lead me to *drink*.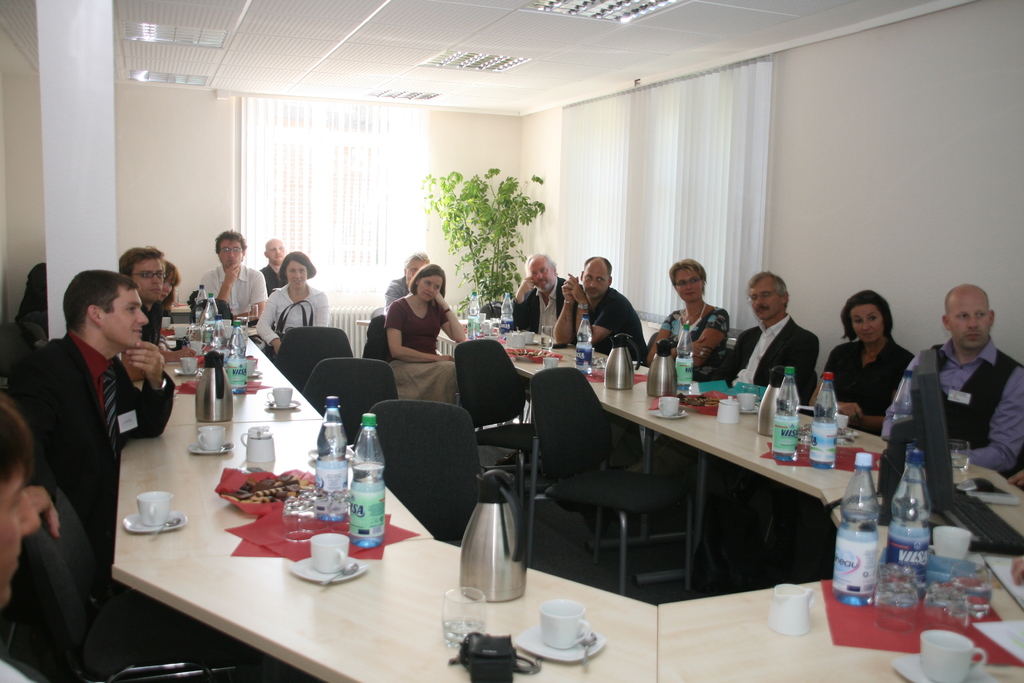
Lead to 831:508:883:604.
